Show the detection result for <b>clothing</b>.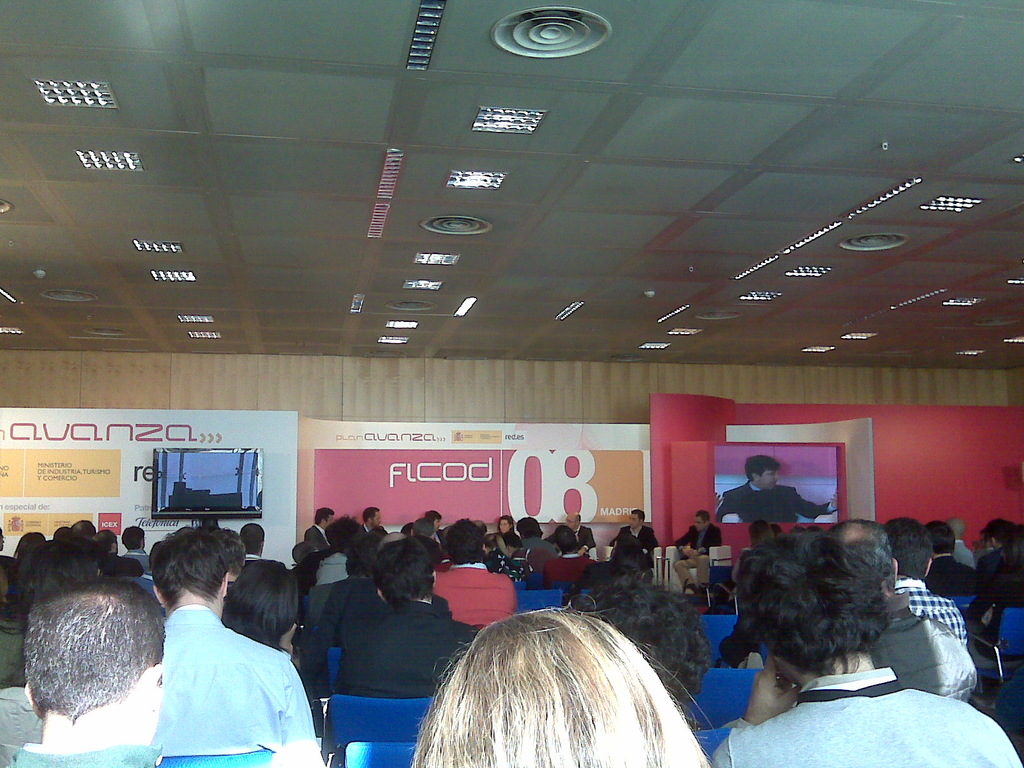
bbox(572, 561, 626, 588).
